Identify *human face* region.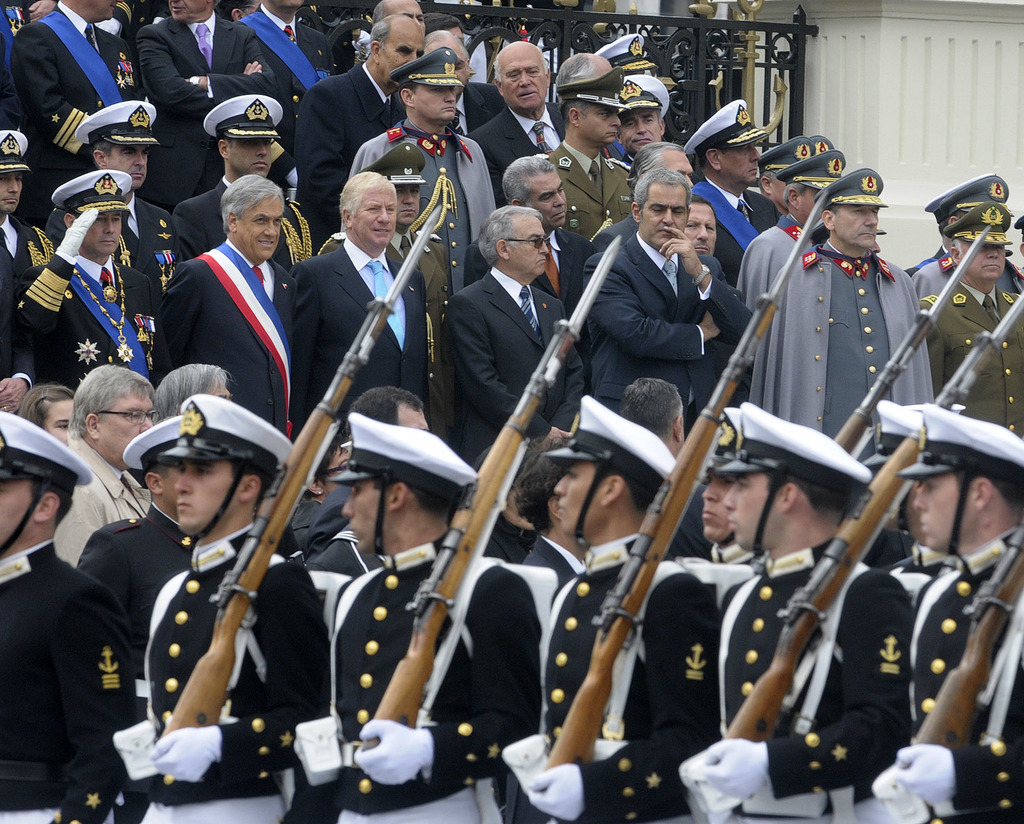
Region: Rect(92, 0, 115, 24).
